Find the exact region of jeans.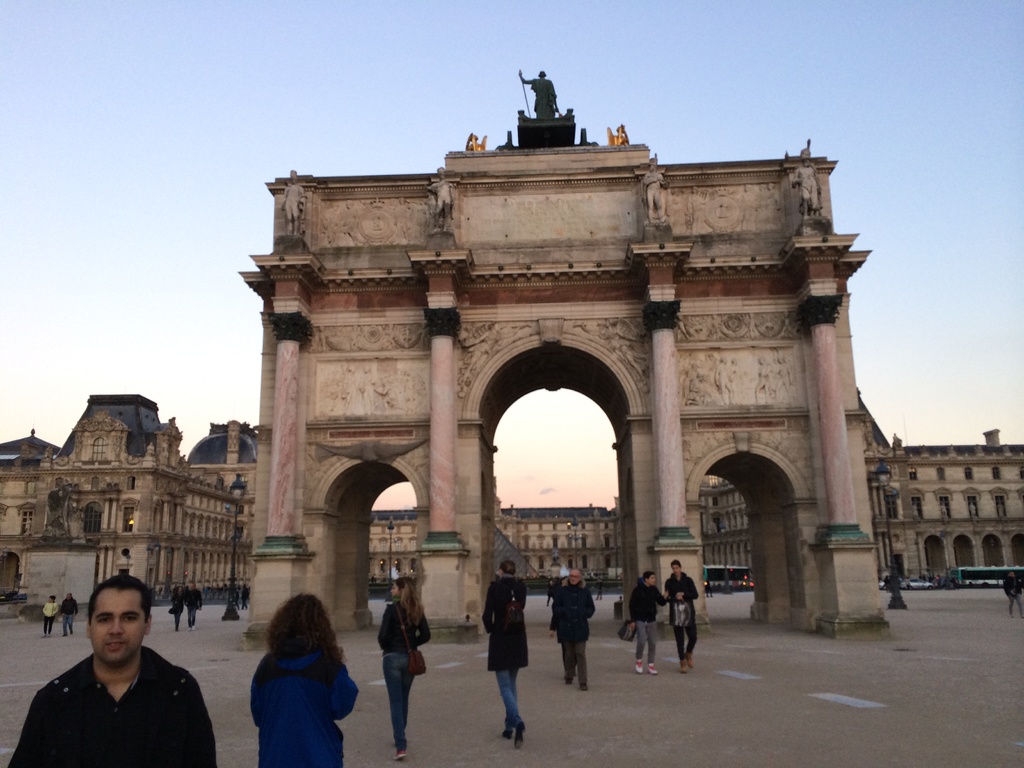
Exact region: [172,610,183,630].
